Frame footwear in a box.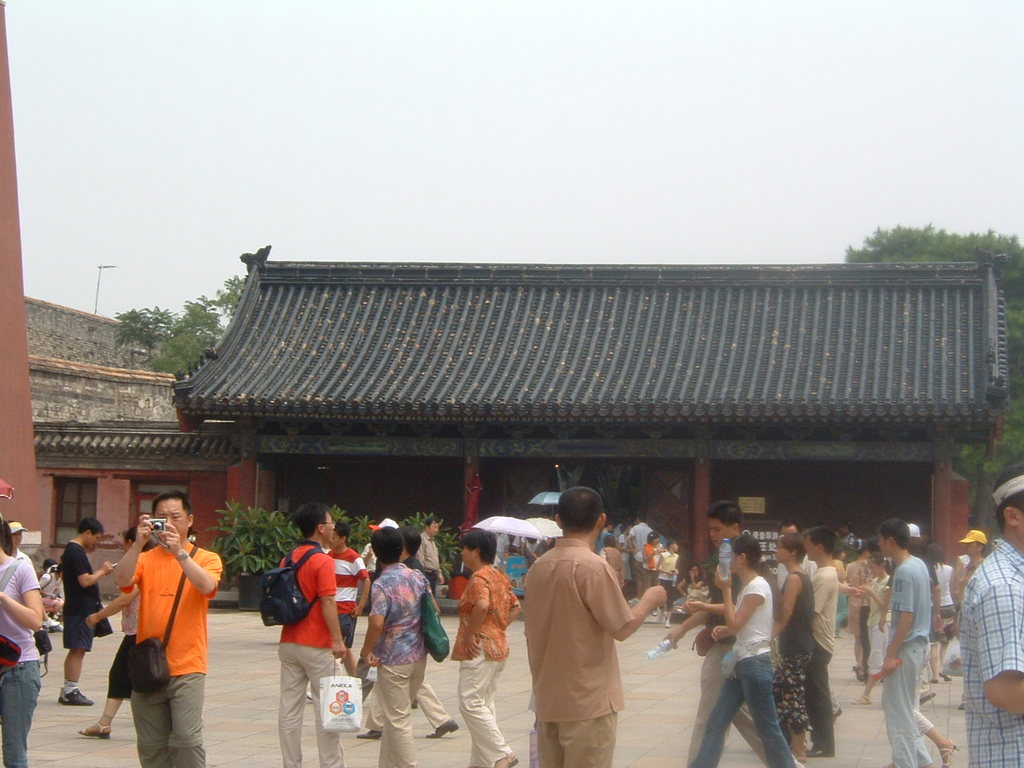
detection(355, 728, 383, 738).
